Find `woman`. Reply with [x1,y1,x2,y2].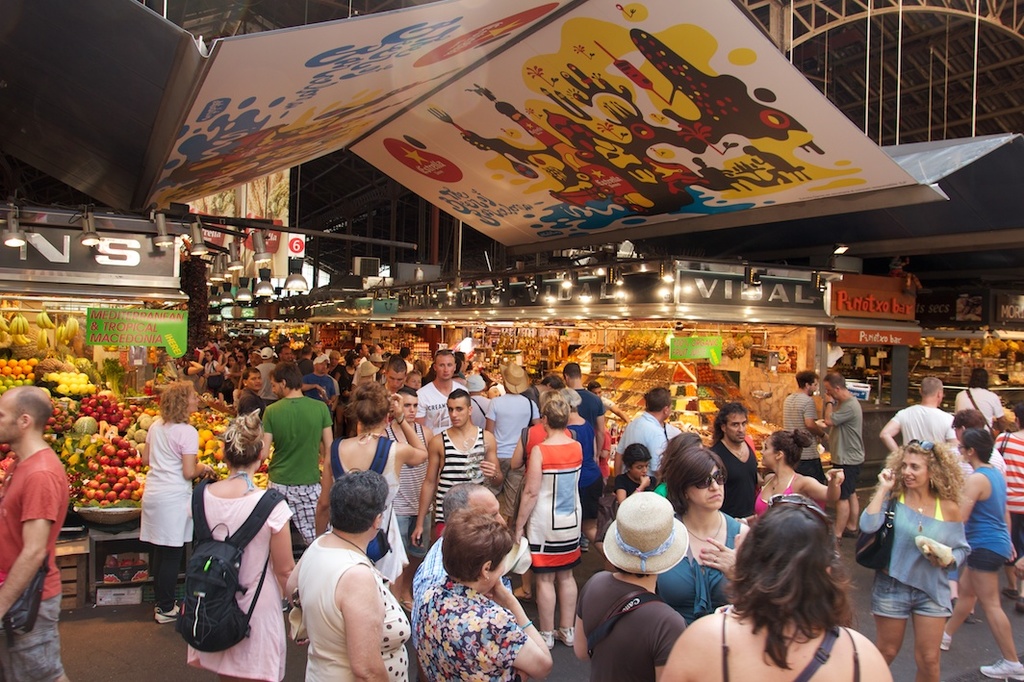
[413,511,551,681].
